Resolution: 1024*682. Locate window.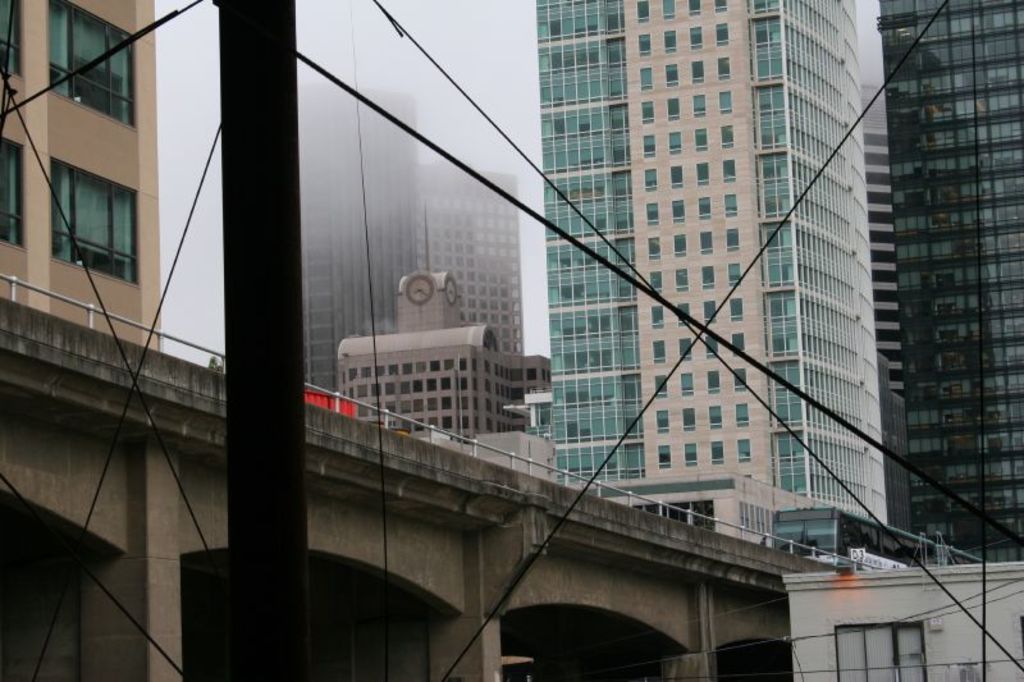
bbox(671, 163, 687, 188).
